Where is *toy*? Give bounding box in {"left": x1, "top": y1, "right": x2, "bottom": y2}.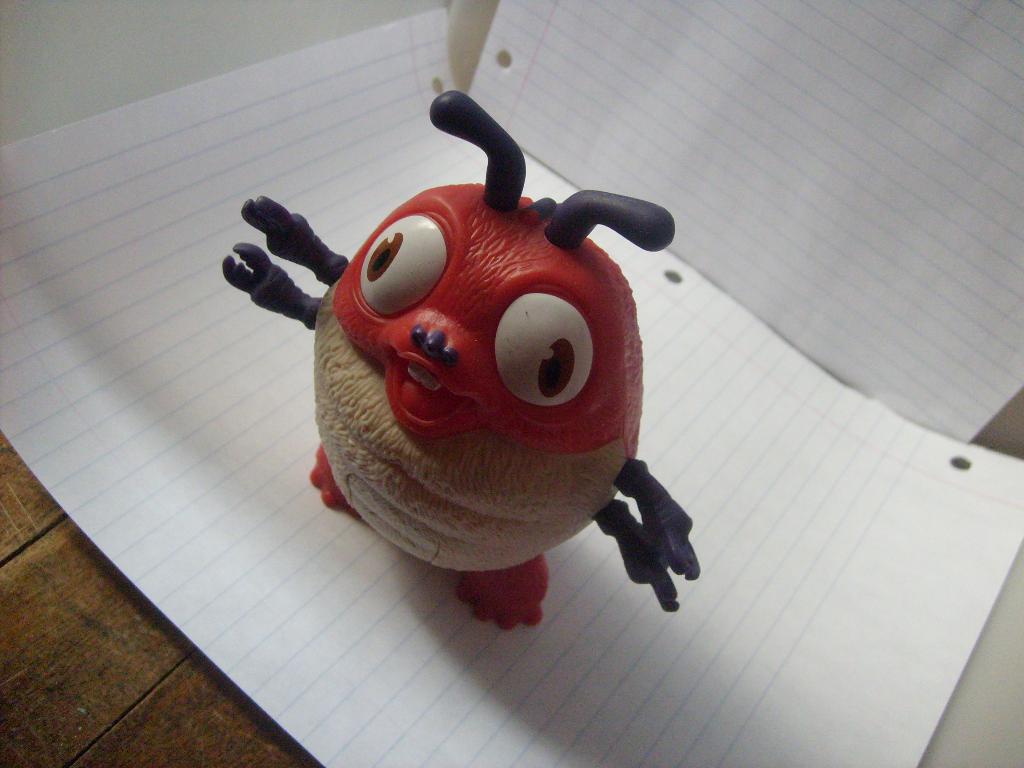
{"left": 220, "top": 90, "right": 700, "bottom": 628}.
